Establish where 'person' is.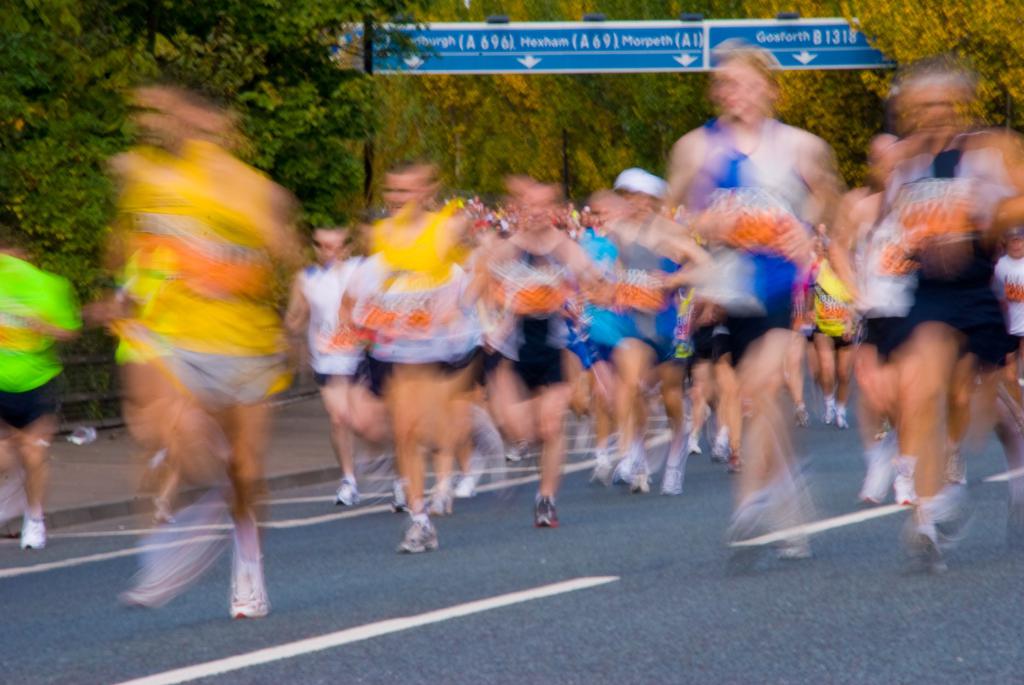
Established at (653, 38, 832, 559).
